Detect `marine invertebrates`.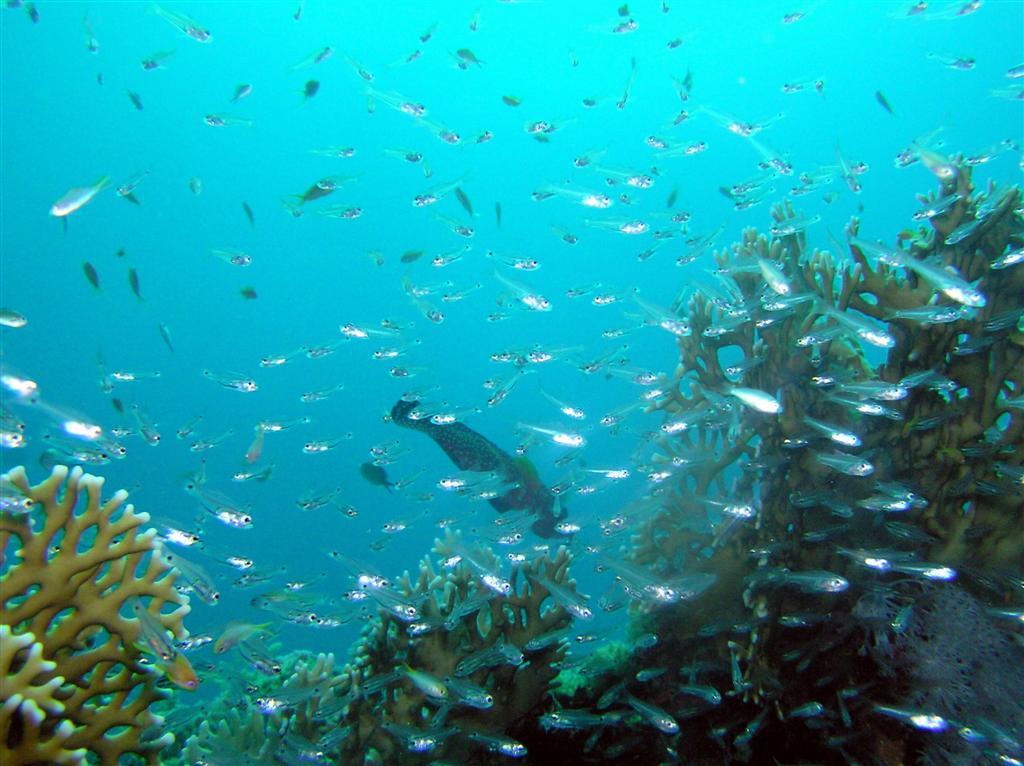
Detected at (left=259, top=344, right=297, bottom=368).
